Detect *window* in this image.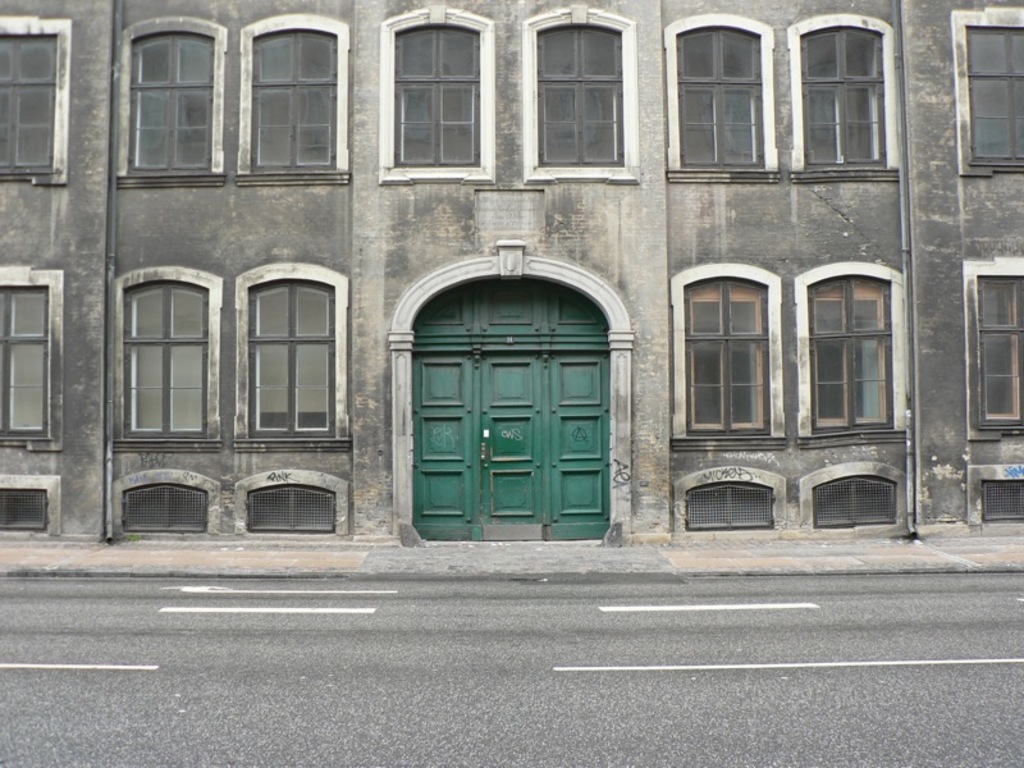
Detection: (115, 468, 223, 534).
